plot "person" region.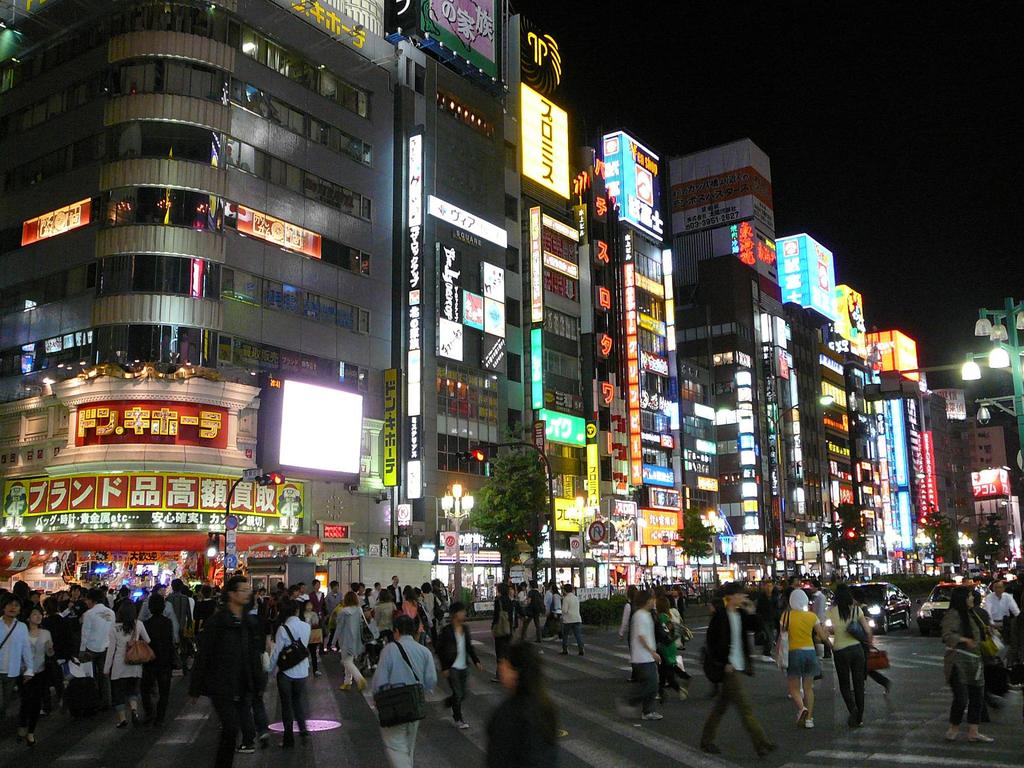
Plotted at {"x1": 943, "y1": 588, "x2": 993, "y2": 743}.
